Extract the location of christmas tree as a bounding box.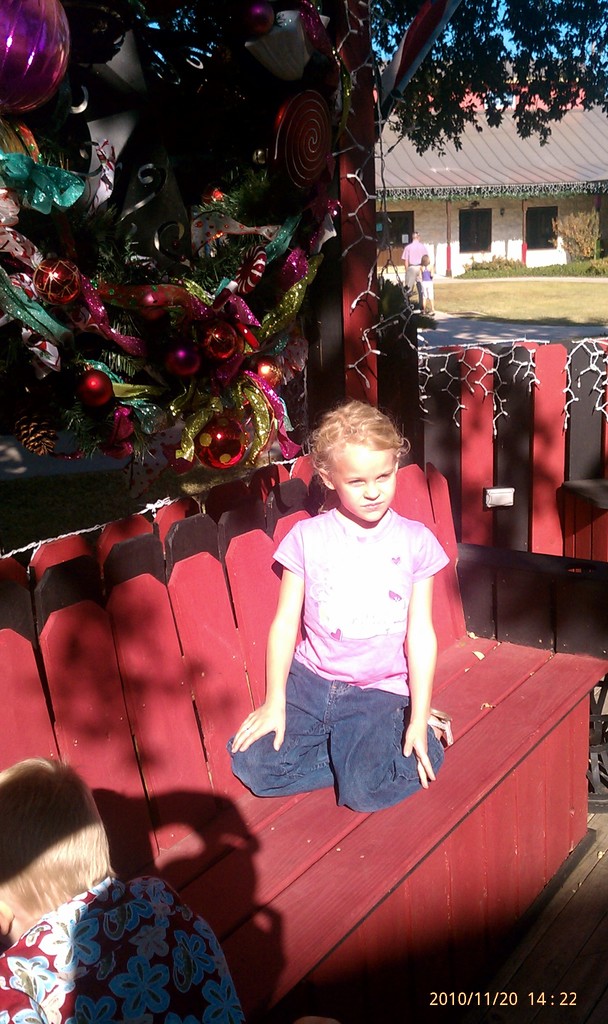
[left=0, top=0, right=356, bottom=536].
